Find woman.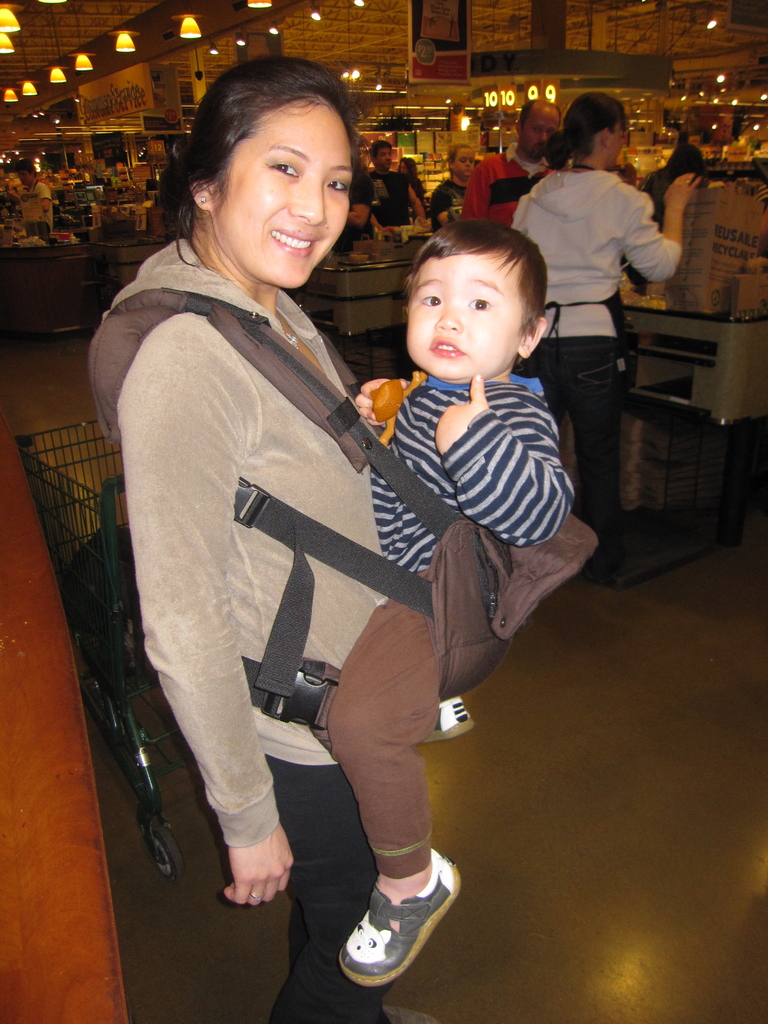
{"left": 431, "top": 142, "right": 477, "bottom": 234}.
